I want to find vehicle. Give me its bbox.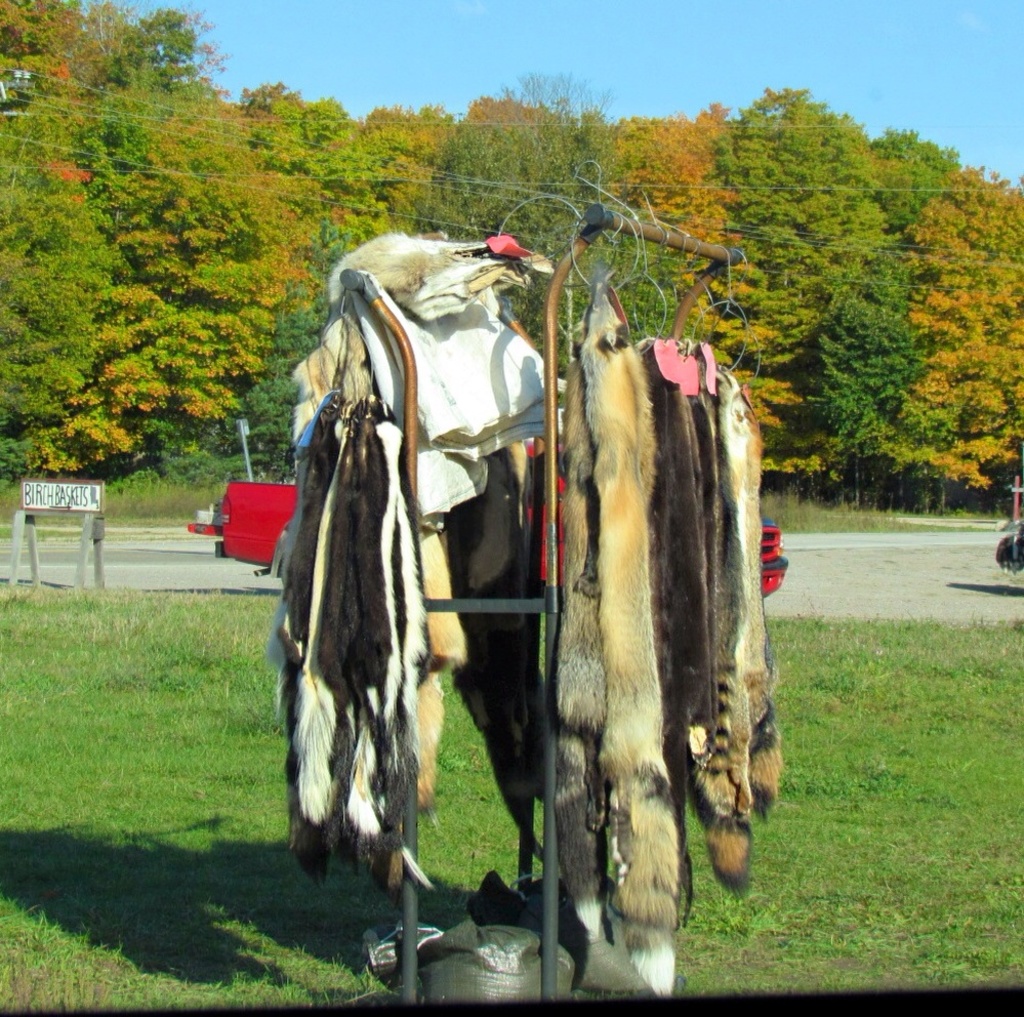
<bbox>211, 439, 786, 600</bbox>.
